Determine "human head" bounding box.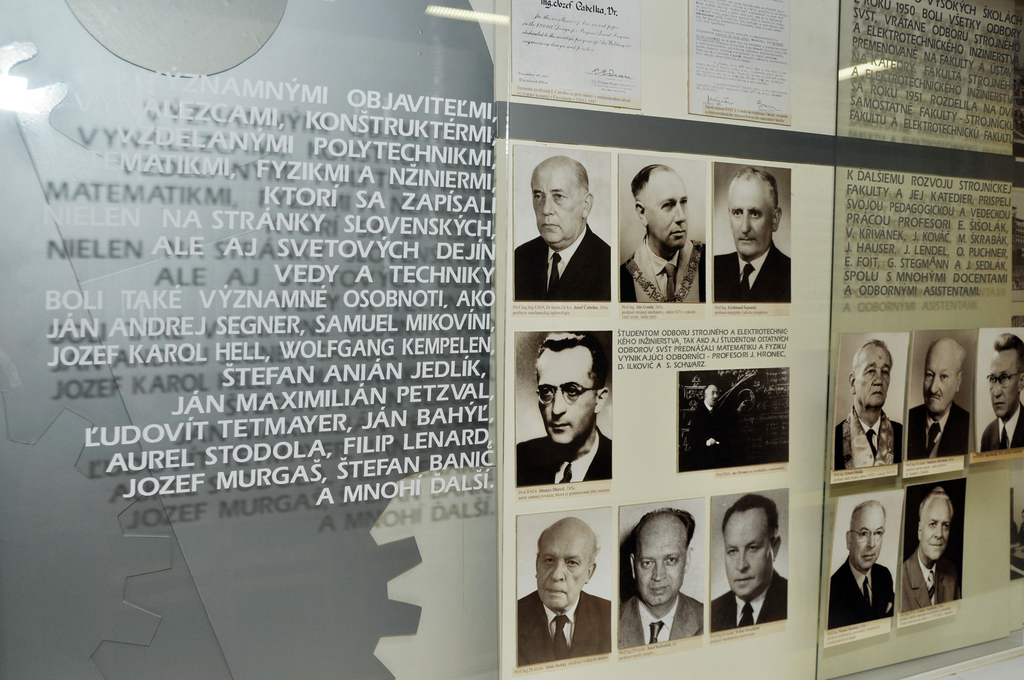
Determined: Rect(536, 149, 605, 239).
